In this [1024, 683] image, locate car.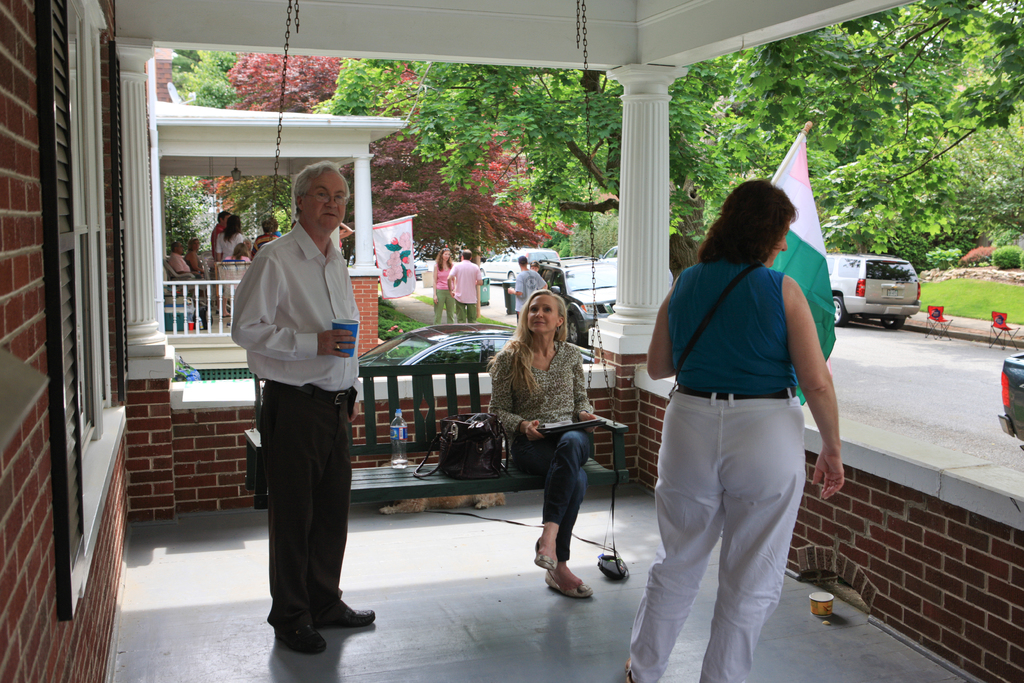
Bounding box: (535, 251, 618, 353).
